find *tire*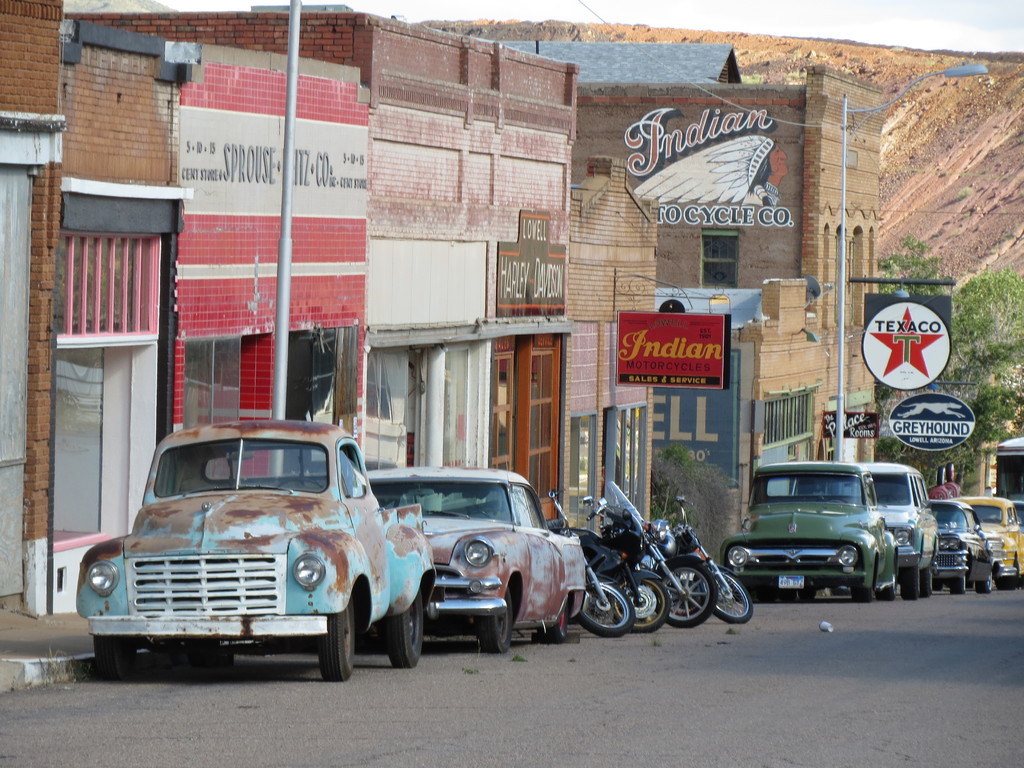
(652,555,719,628)
